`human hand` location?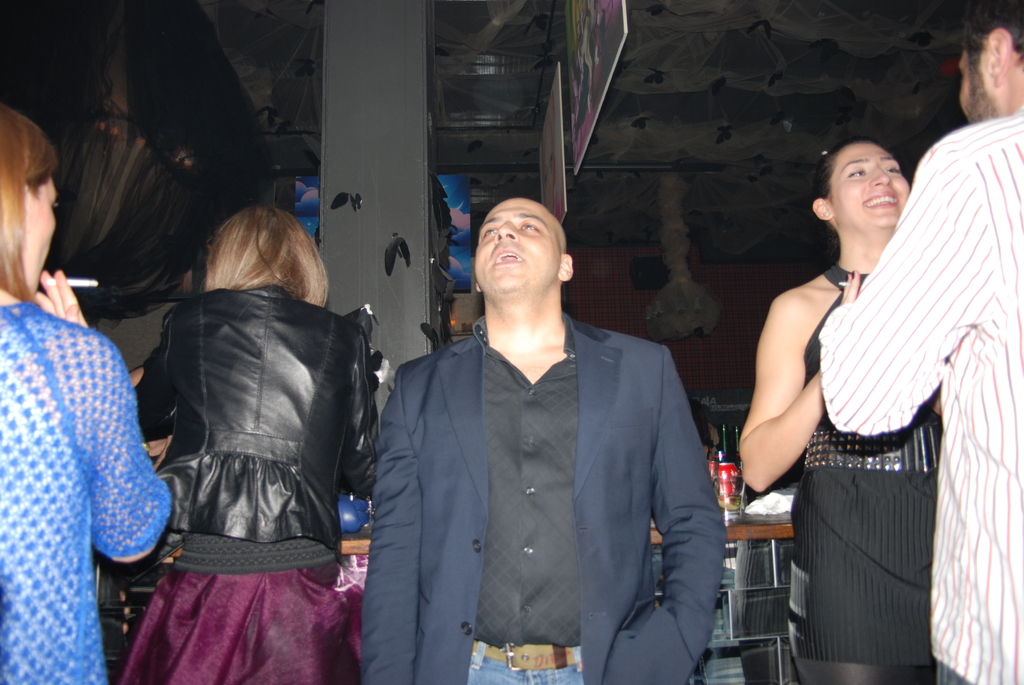
bbox(36, 269, 88, 326)
